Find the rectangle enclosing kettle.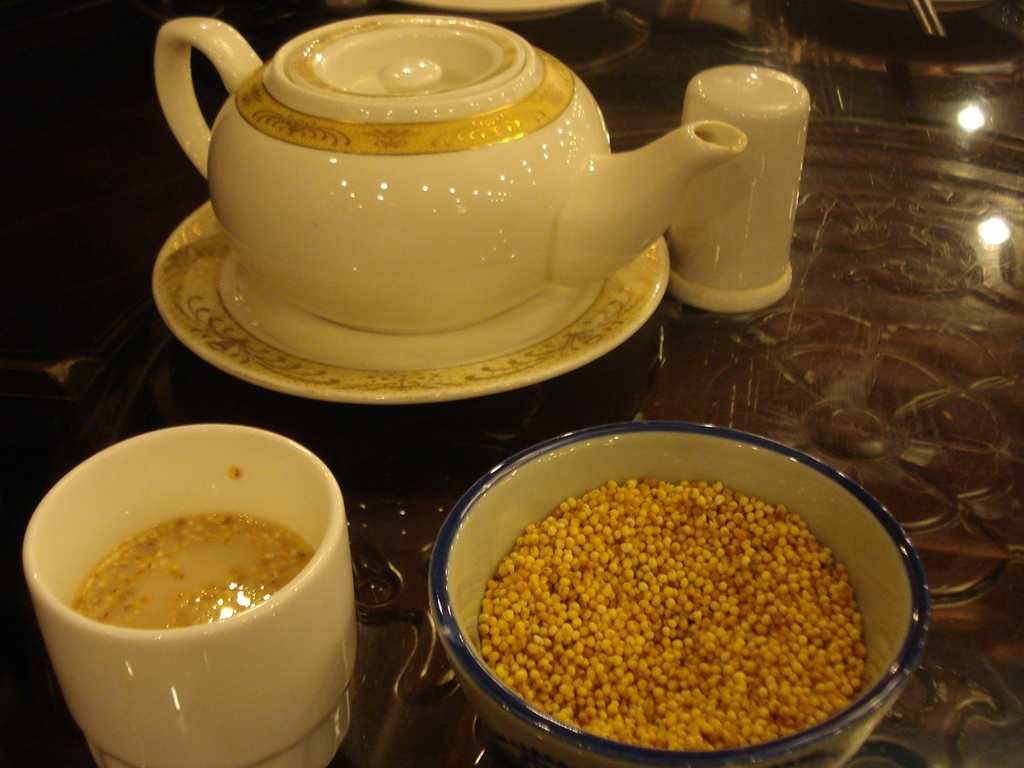
{"left": 148, "top": 16, "right": 747, "bottom": 349}.
